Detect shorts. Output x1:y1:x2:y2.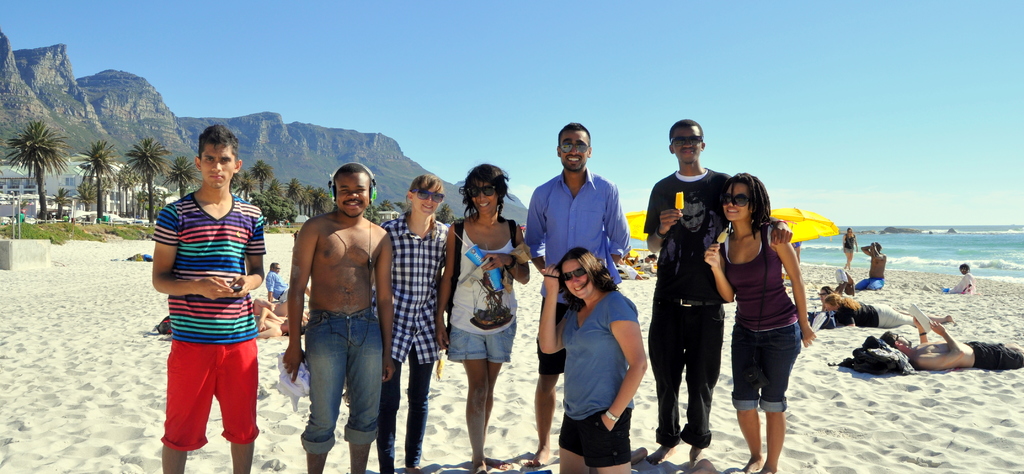
536:299:572:378.
